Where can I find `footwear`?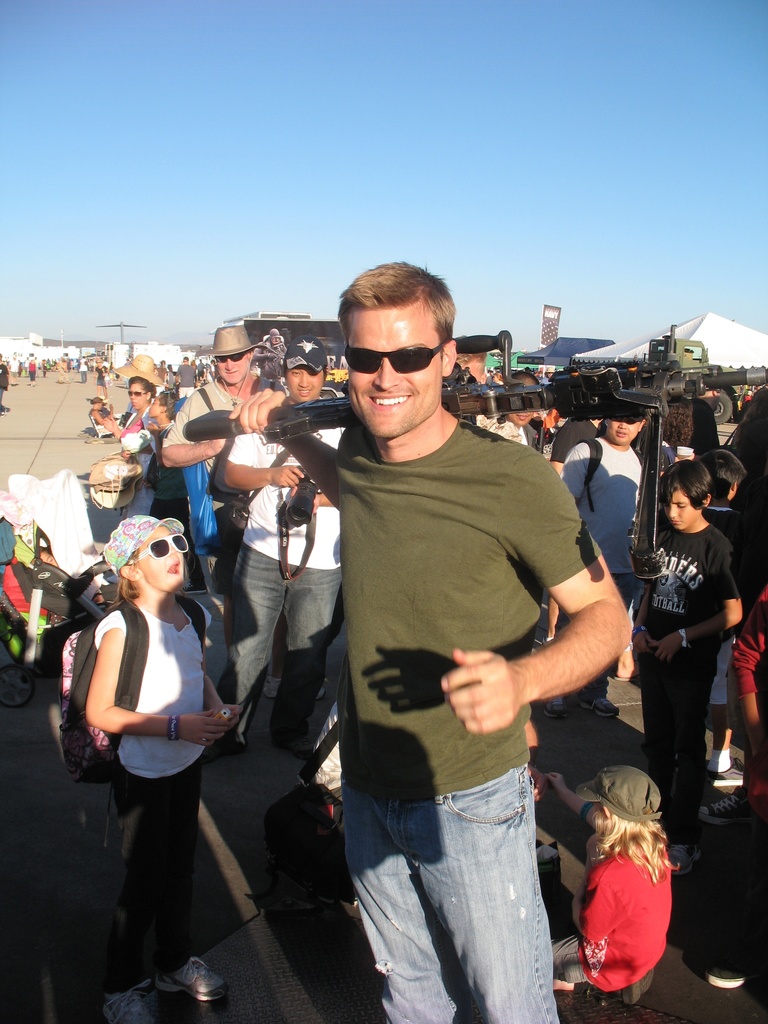
You can find it at bbox(543, 696, 573, 719).
